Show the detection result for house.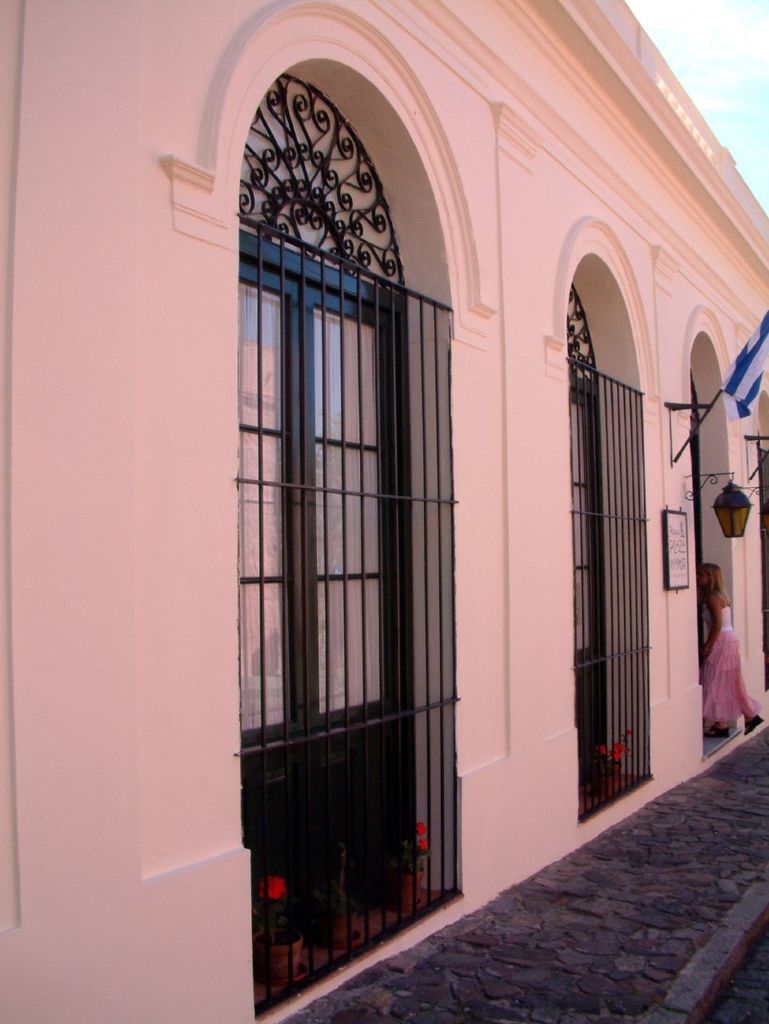
detection(94, 0, 768, 1018).
